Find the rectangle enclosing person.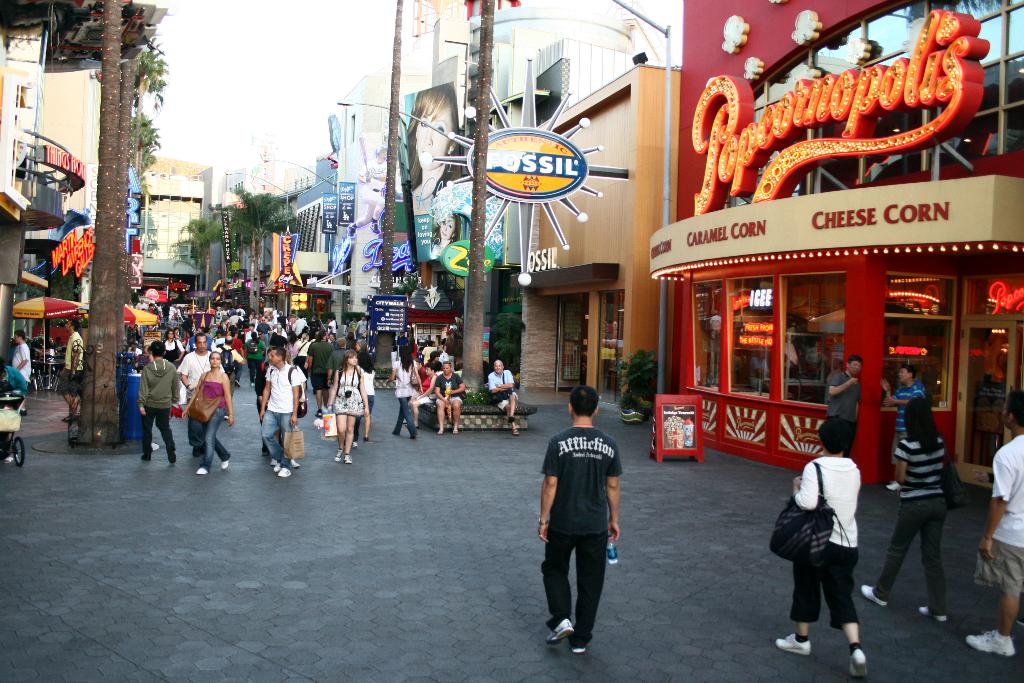
185,355,237,475.
